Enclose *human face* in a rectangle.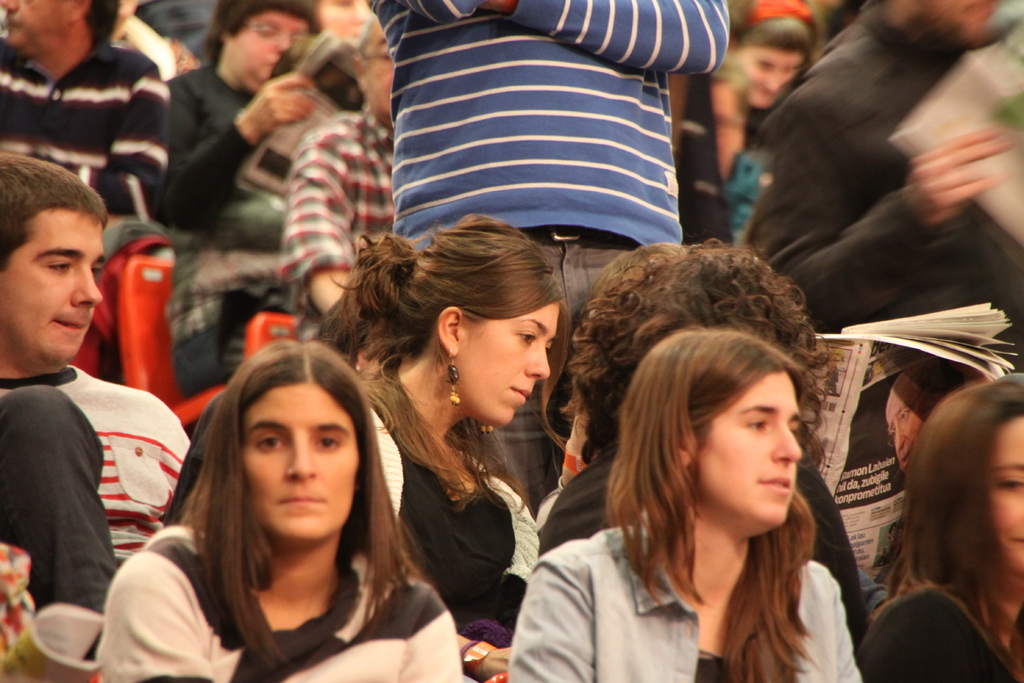
314 0 372 39.
